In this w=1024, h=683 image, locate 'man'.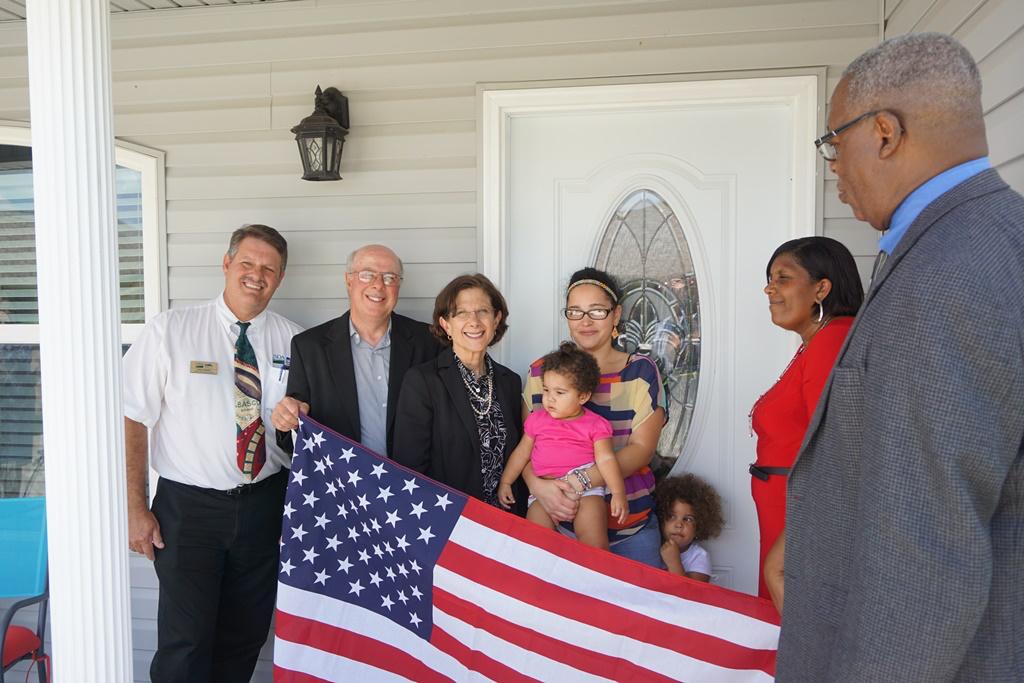
Bounding box: [120, 220, 310, 682].
